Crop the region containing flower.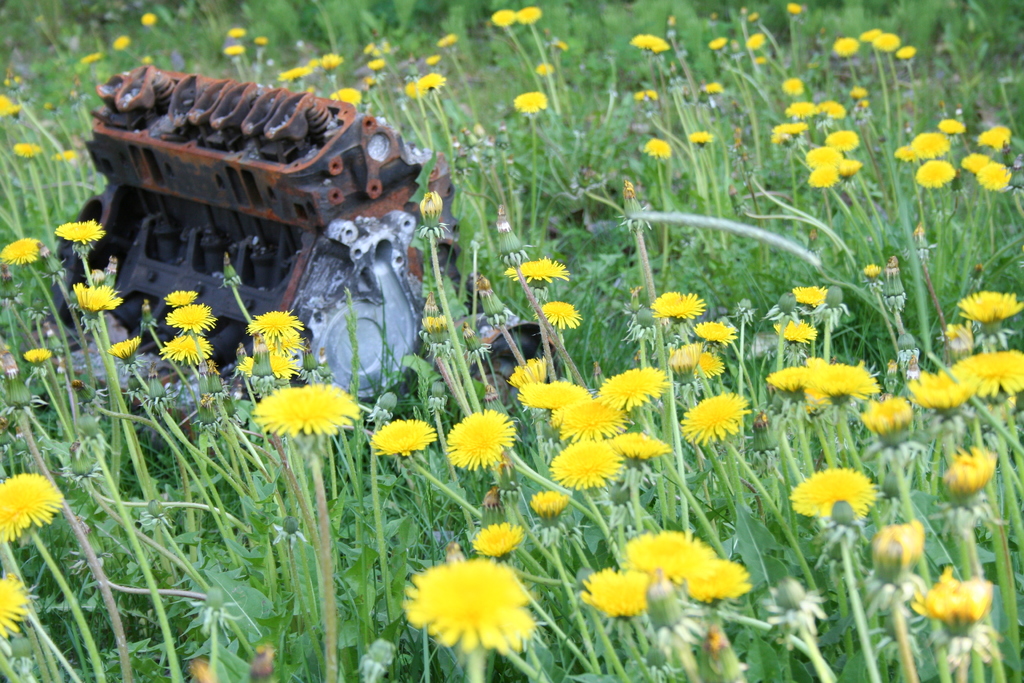
Crop region: {"left": 817, "top": 99, "right": 846, "bottom": 119}.
